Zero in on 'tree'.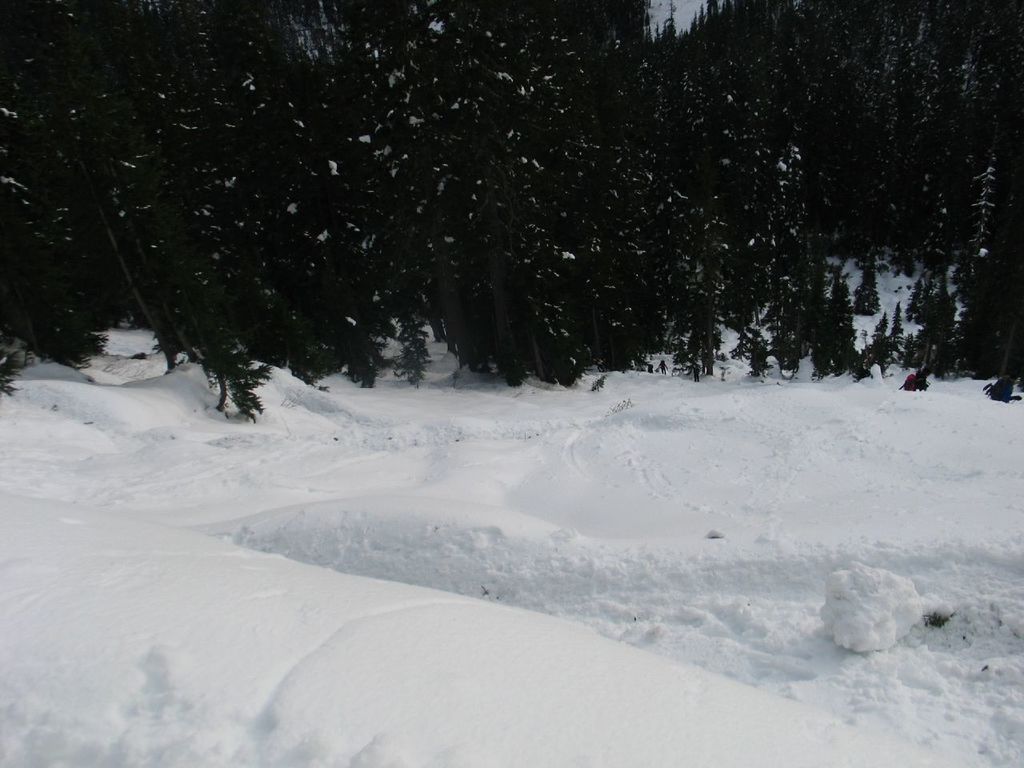
Zeroed in: {"x1": 434, "y1": 58, "x2": 955, "y2": 401}.
